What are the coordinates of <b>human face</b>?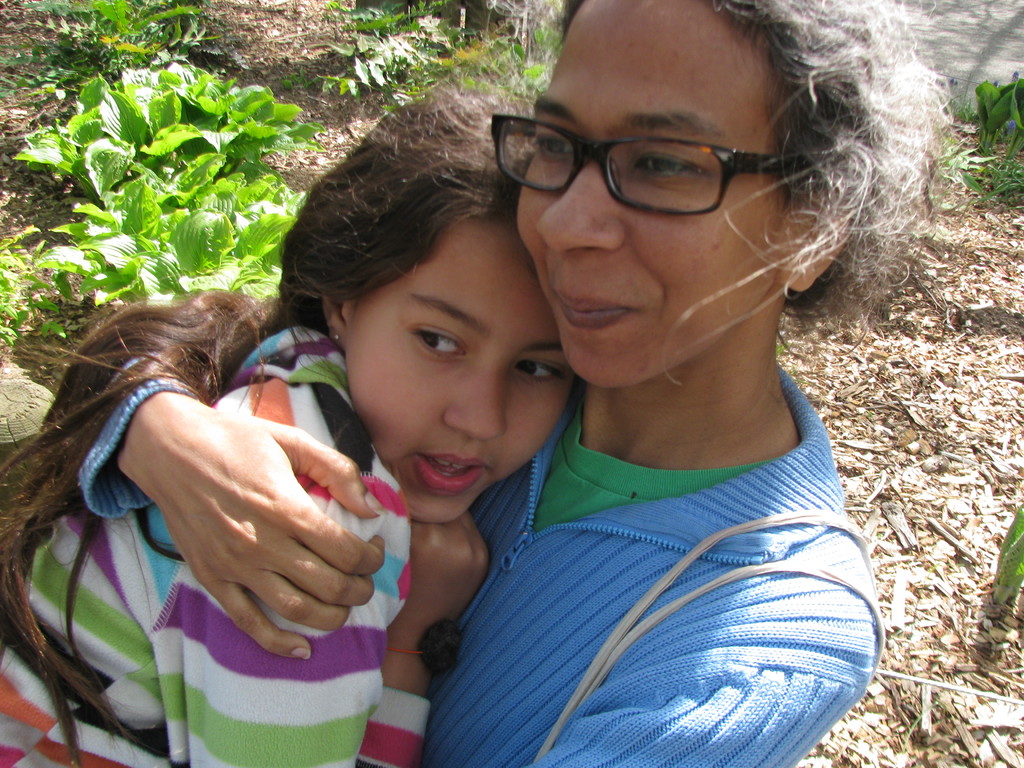
x1=514, y1=0, x2=789, y2=383.
